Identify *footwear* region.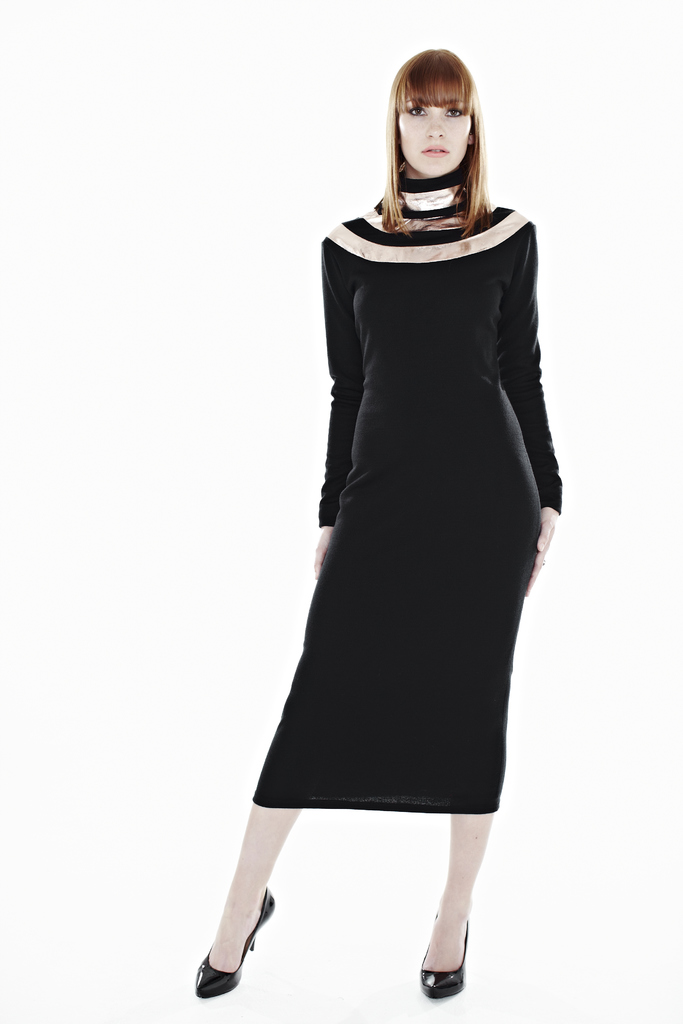
Region: bbox=[194, 882, 277, 994].
